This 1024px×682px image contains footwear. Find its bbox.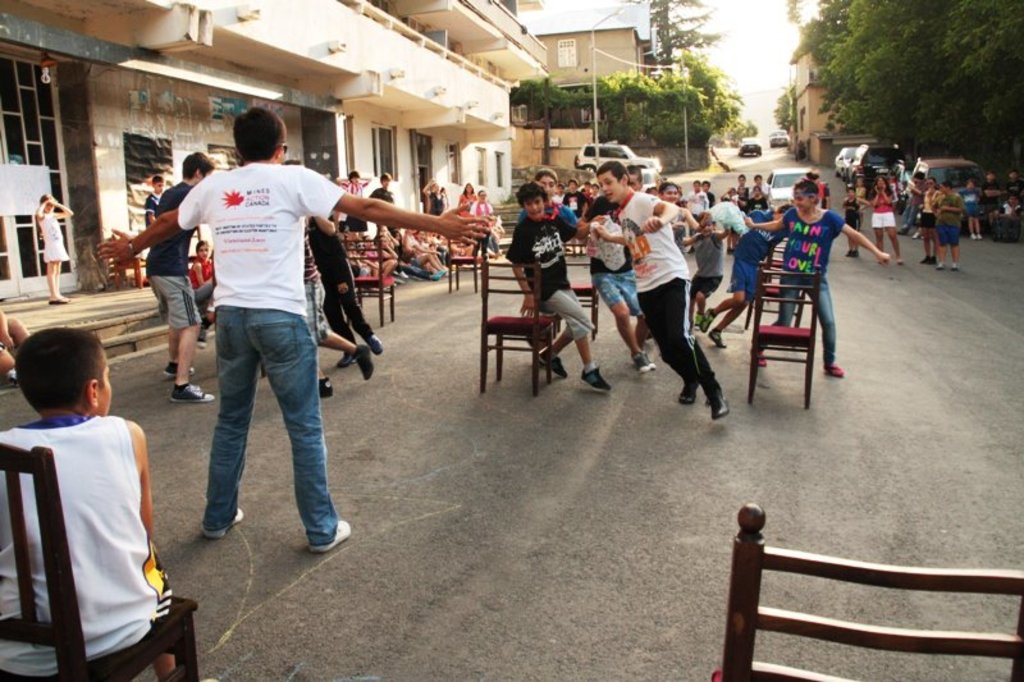
(x1=749, y1=344, x2=765, y2=366).
